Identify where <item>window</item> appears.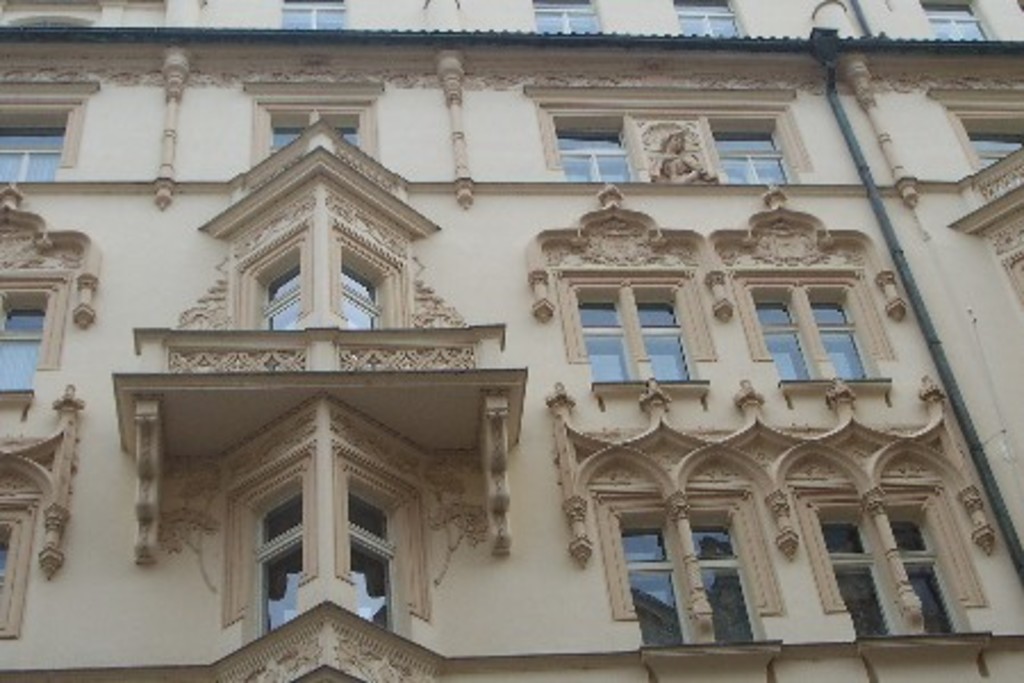
Appears at box=[528, 0, 605, 36].
